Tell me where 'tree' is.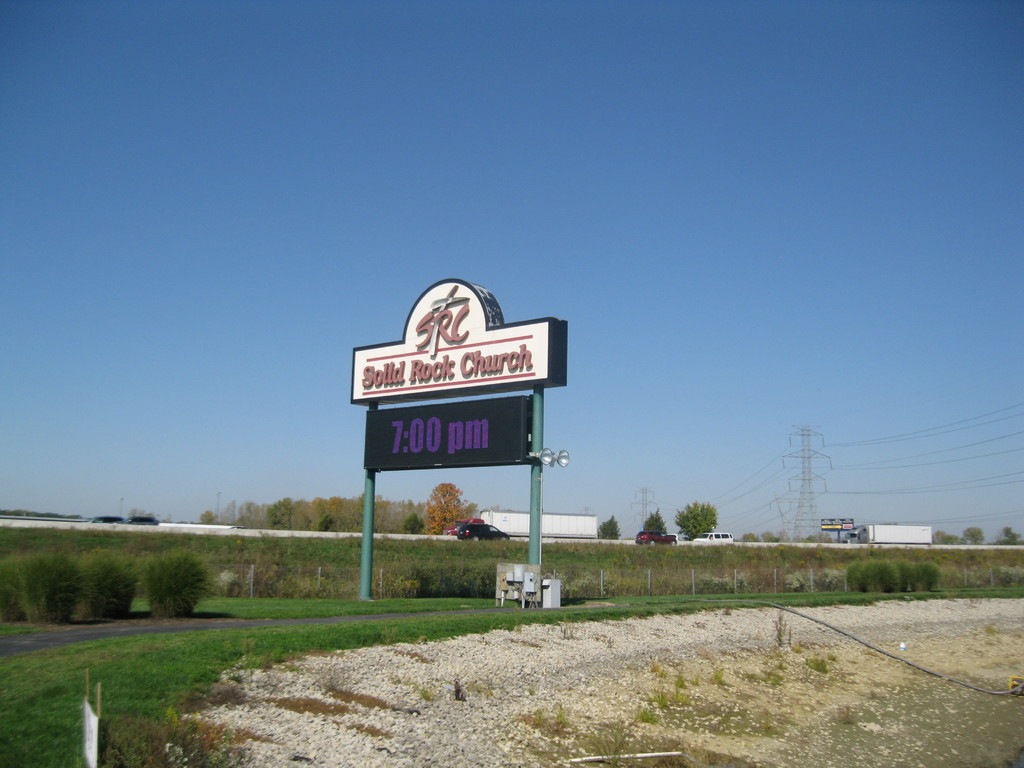
'tree' is at <box>221,567,364,595</box>.
